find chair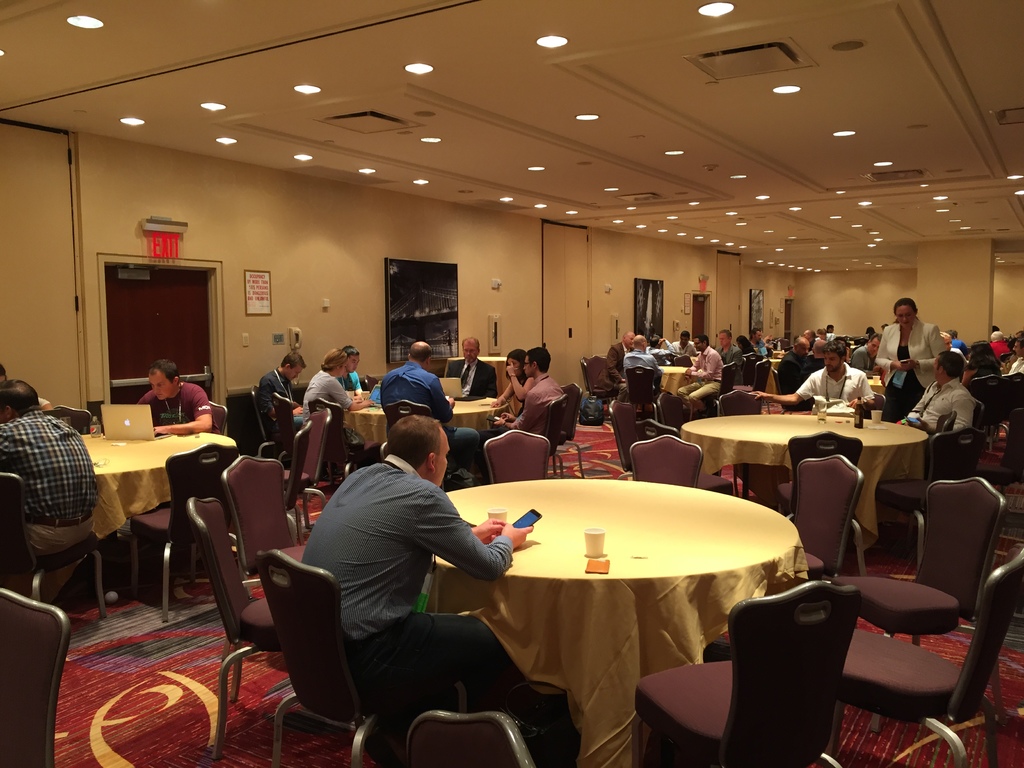
detection(124, 442, 241, 618)
